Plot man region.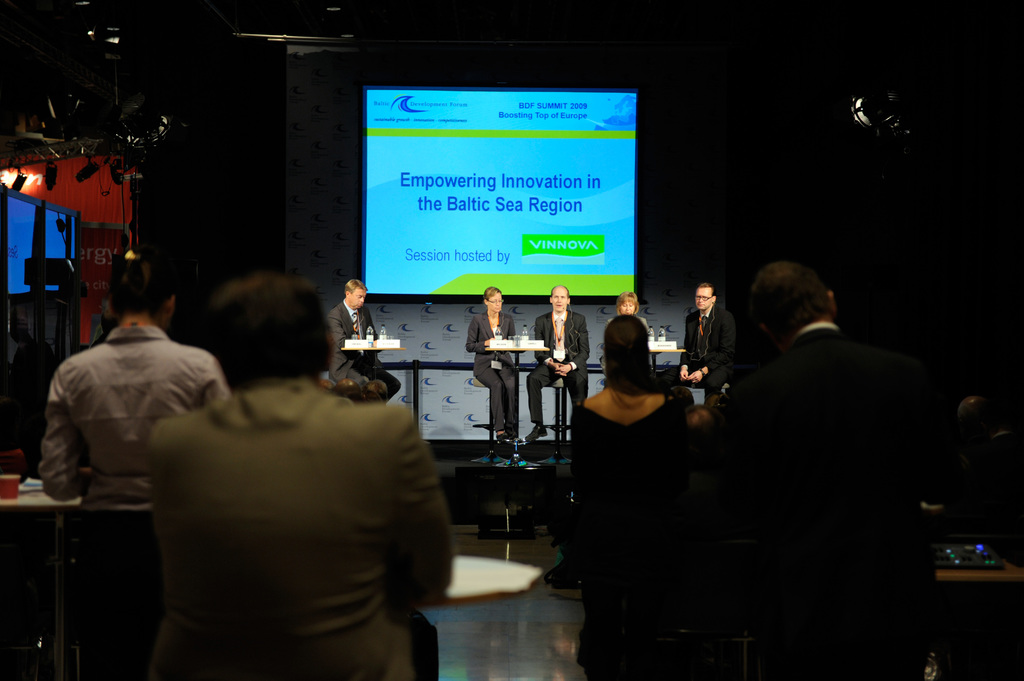
Plotted at <bbox>680, 229, 955, 650</bbox>.
